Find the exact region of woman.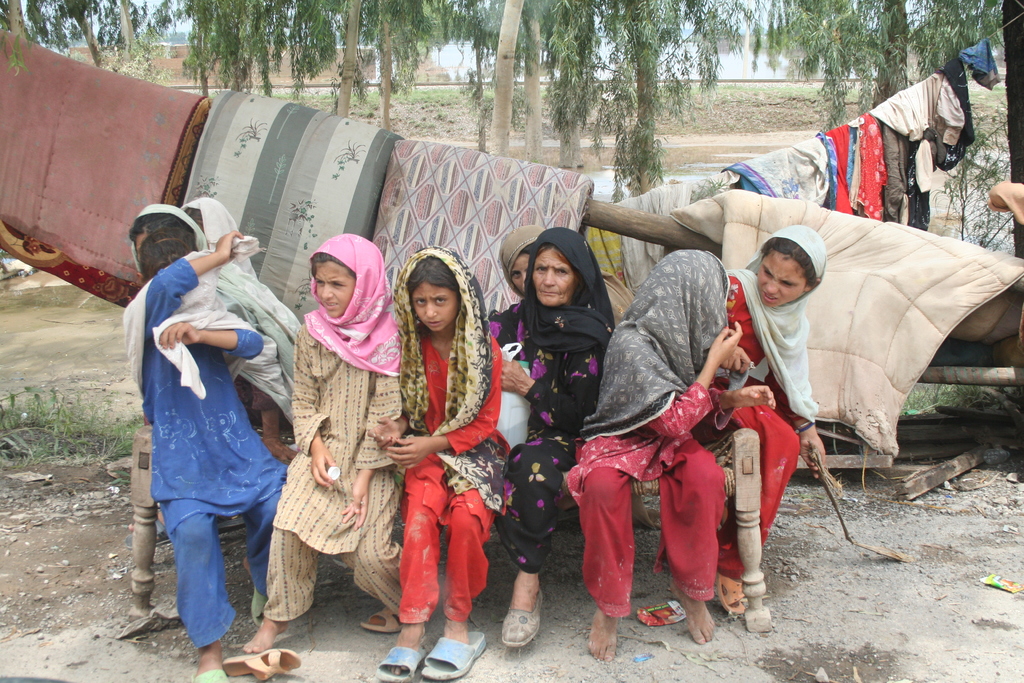
Exact region: bbox=(484, 224, 628, 647).
